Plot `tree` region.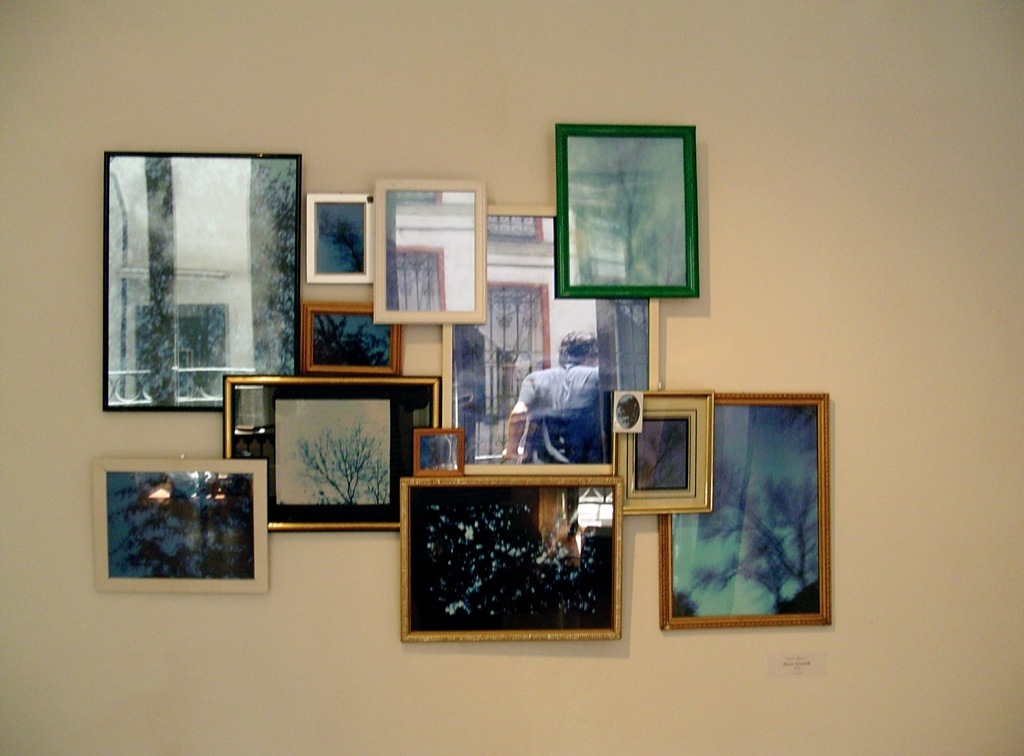
Plotted at region(570, 134, 679, 282).
